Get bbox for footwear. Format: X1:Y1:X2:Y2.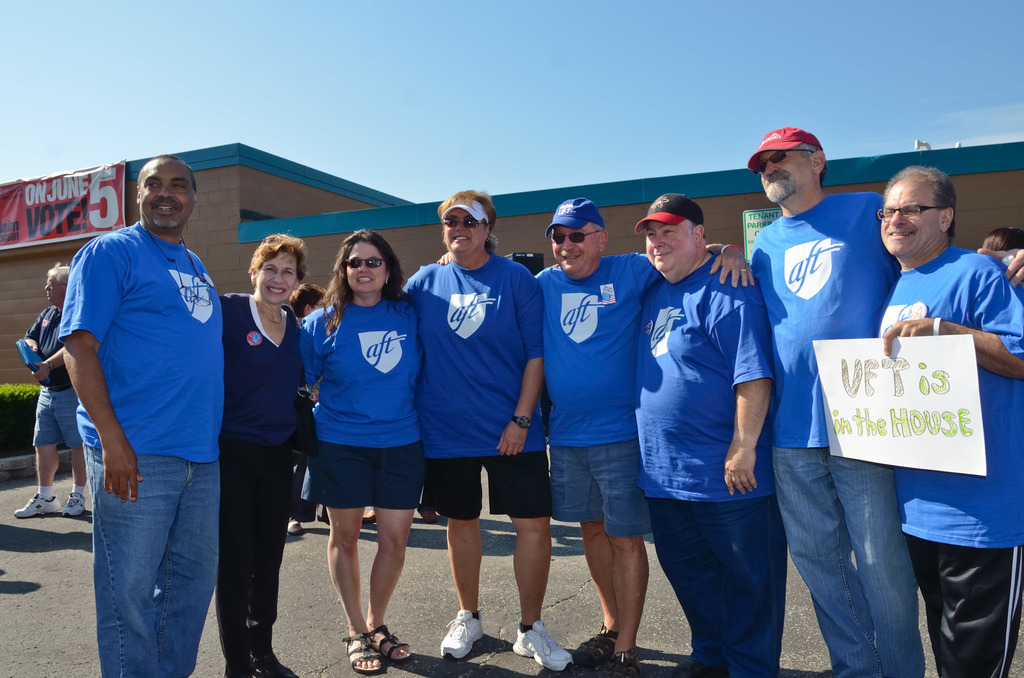
438:609:486:657.
